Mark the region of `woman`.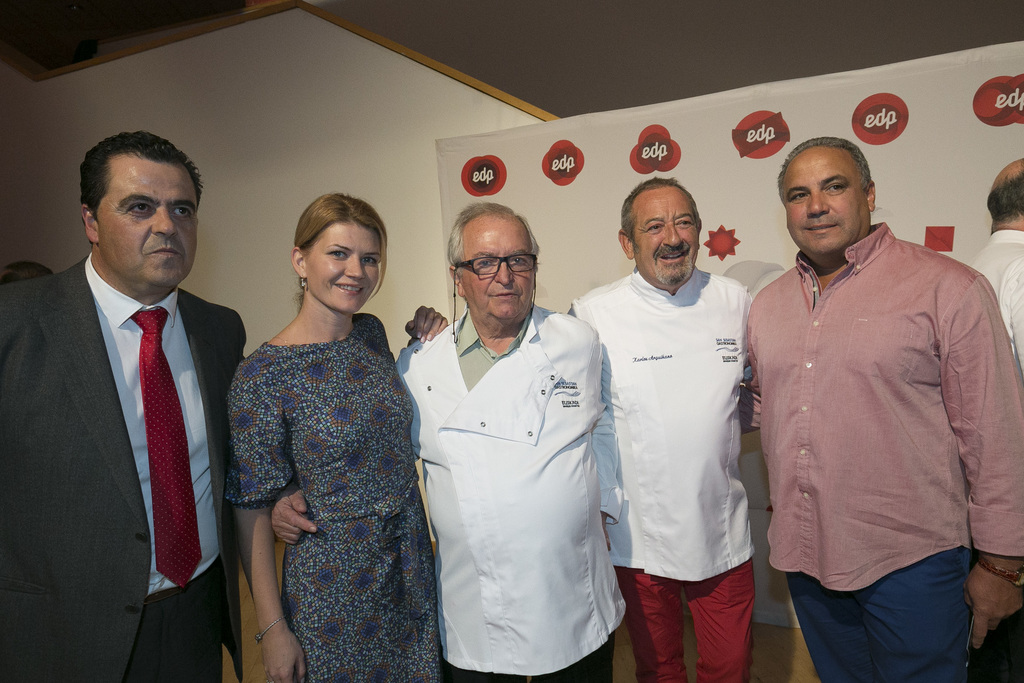
Region: {"left": 204, "top": 162, "right": 438, "bottom": 682}.
